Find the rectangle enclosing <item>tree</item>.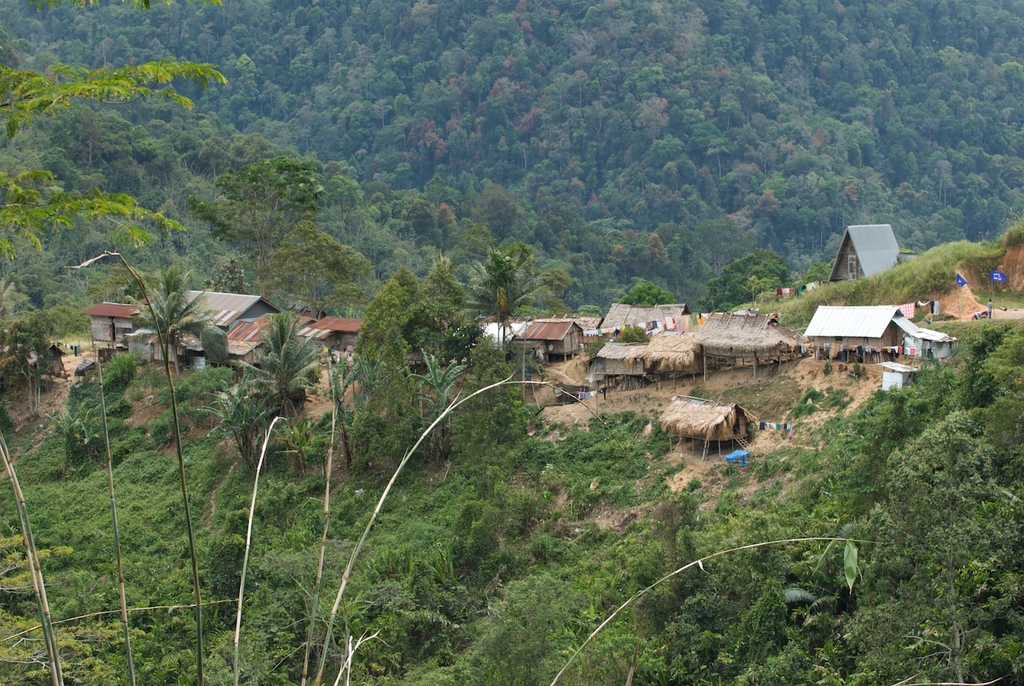
region(93, 241, 214, 685).
